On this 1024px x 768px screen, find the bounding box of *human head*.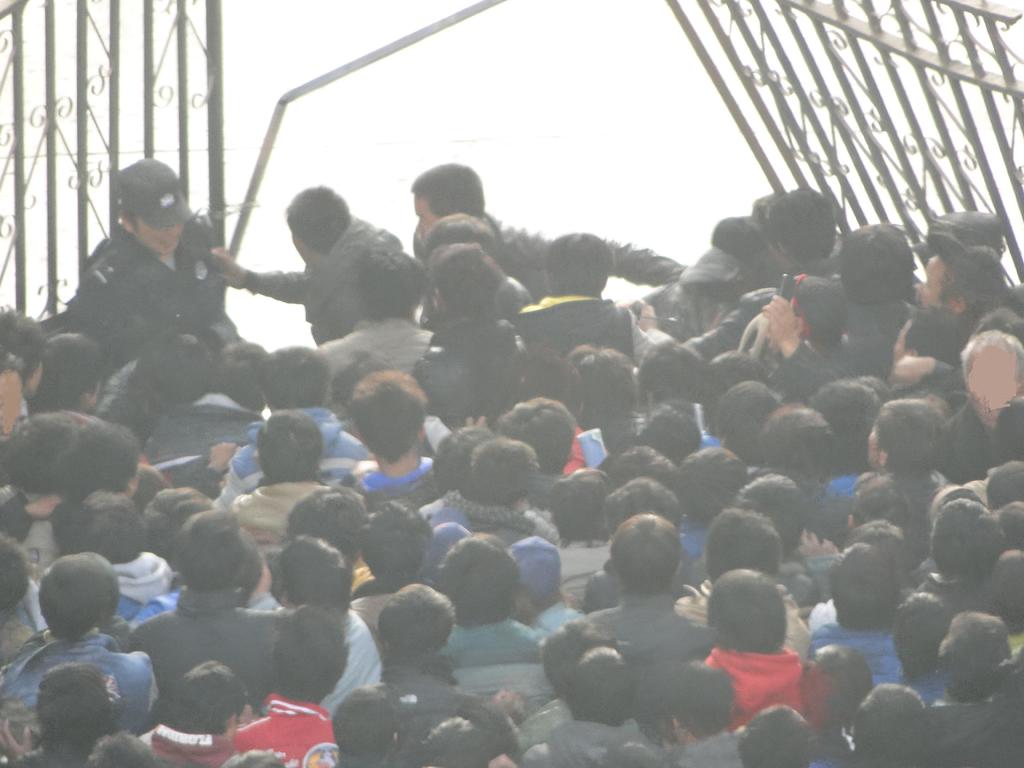
Bounding box: crop(285, 484, 370, 567).
